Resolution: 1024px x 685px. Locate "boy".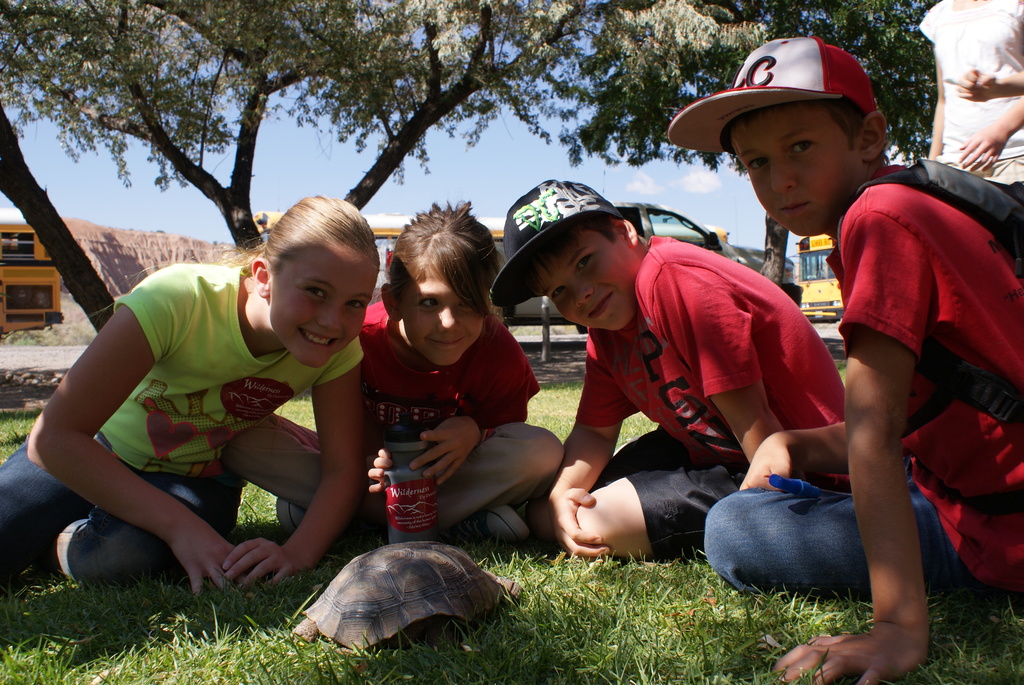
detection(486, 178, 847, 557).
